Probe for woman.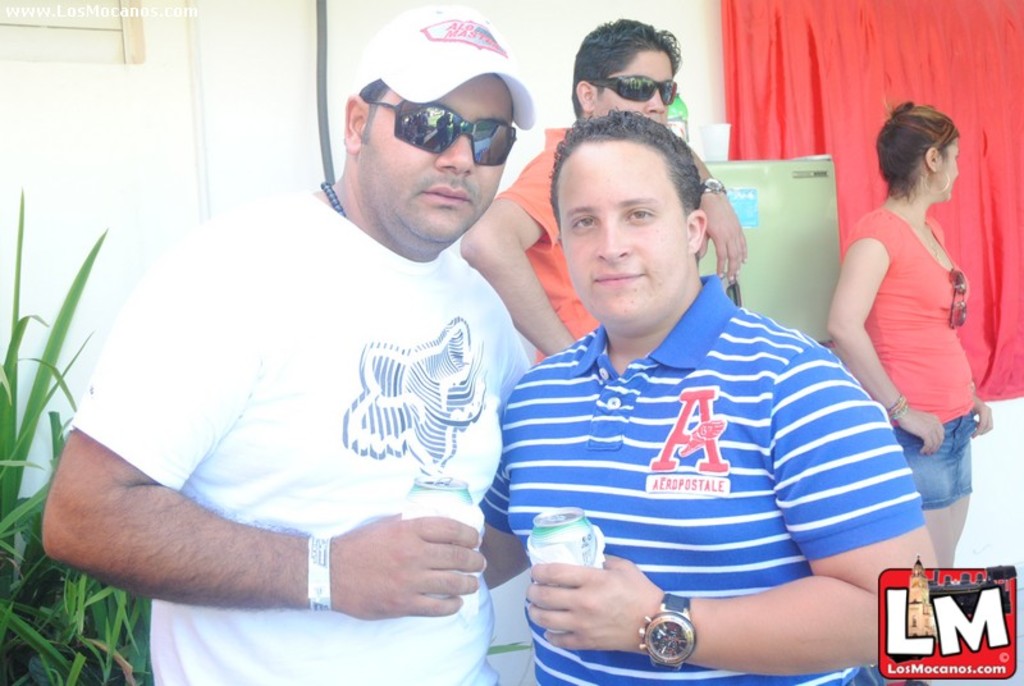
Probe result: (792, 114, 995, 607).
